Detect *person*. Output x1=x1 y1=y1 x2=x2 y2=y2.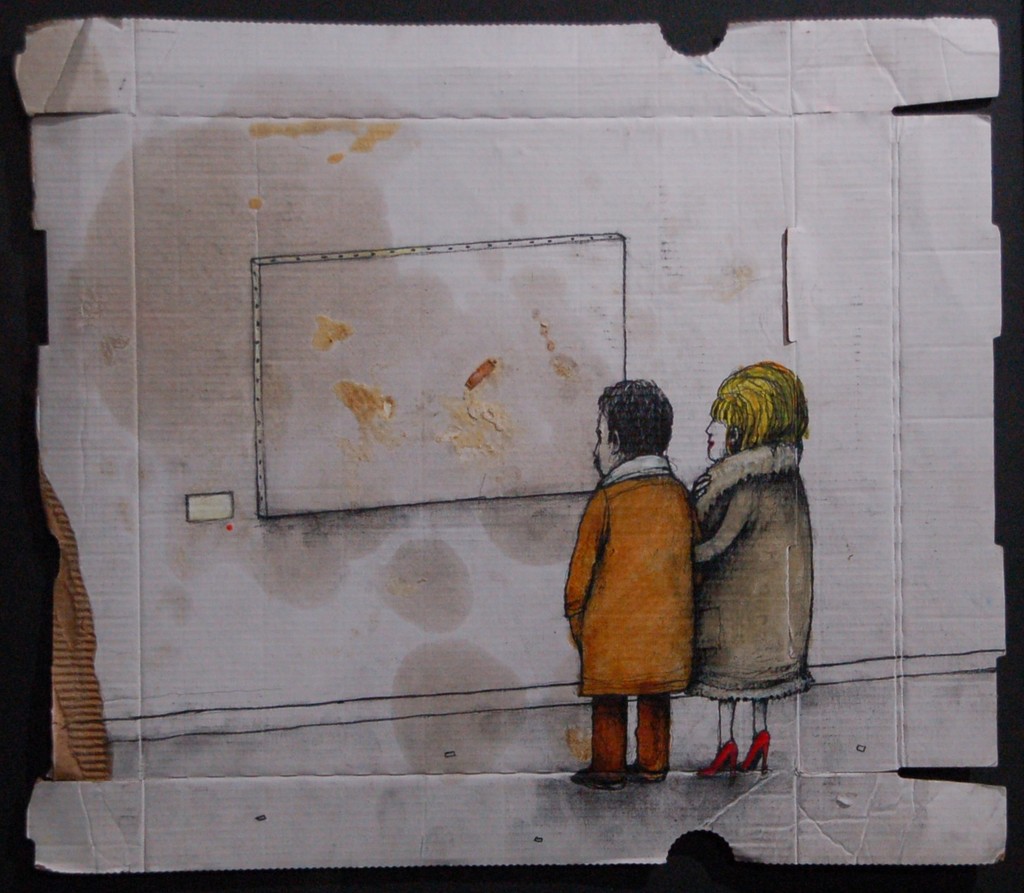
x1=684 y1=356 x2=817 y2=776.
